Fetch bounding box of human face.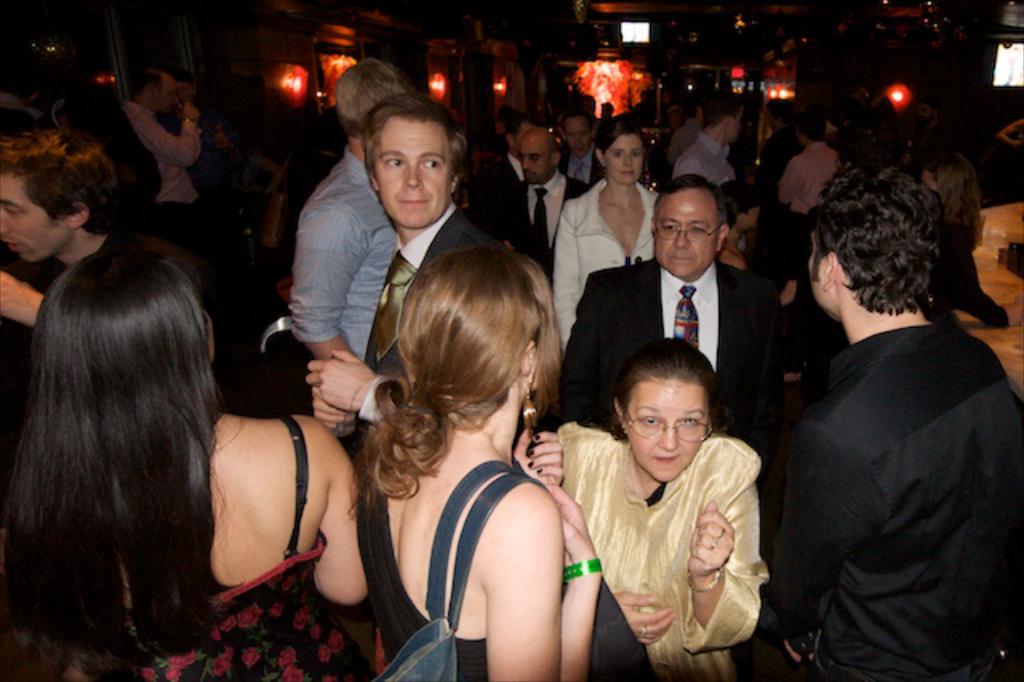
Bbox: BBox(0, 168, 77, 264).
